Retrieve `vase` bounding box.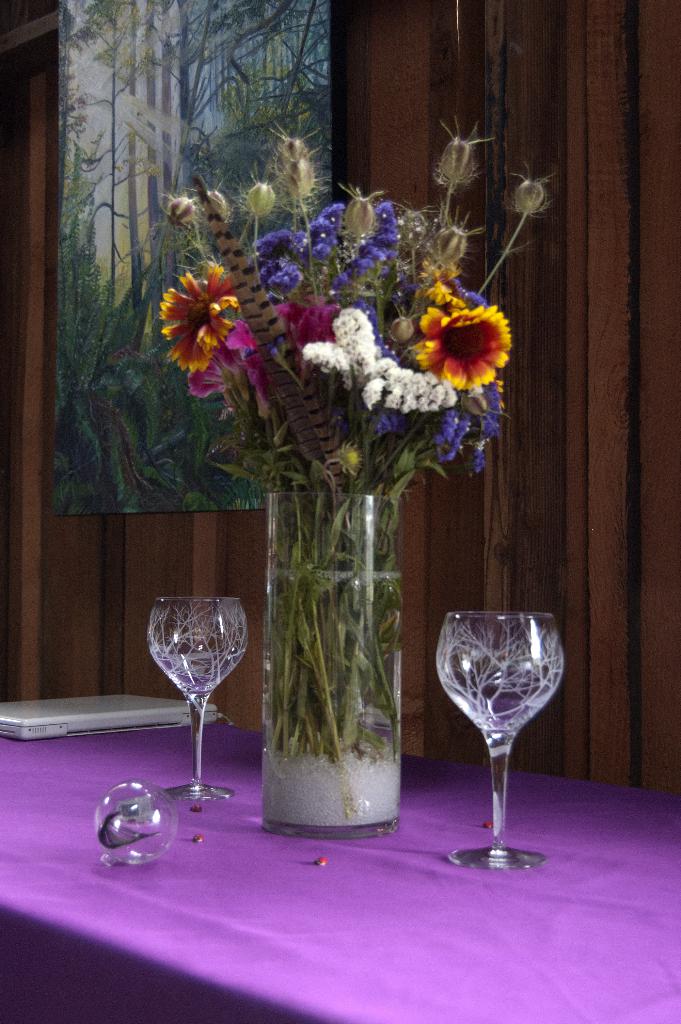
Bounding box: bbox=(262, 491, 404, 843).
